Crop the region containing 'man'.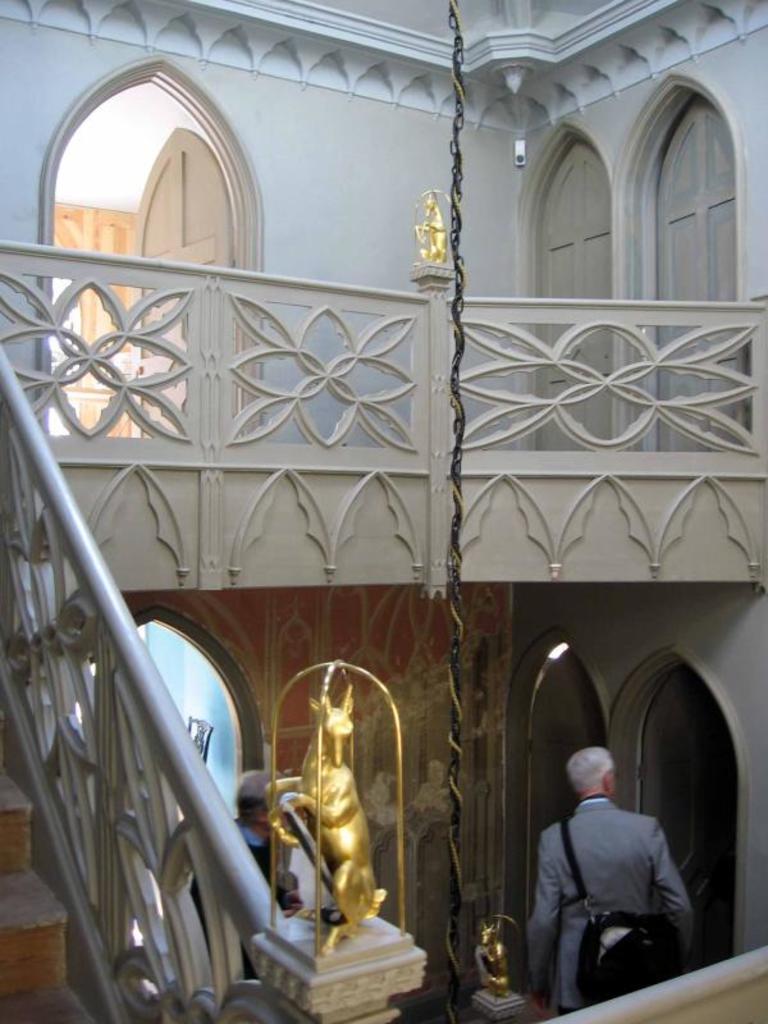
Crop region: [x1=184, y1=765, x2=315, y2=983].
